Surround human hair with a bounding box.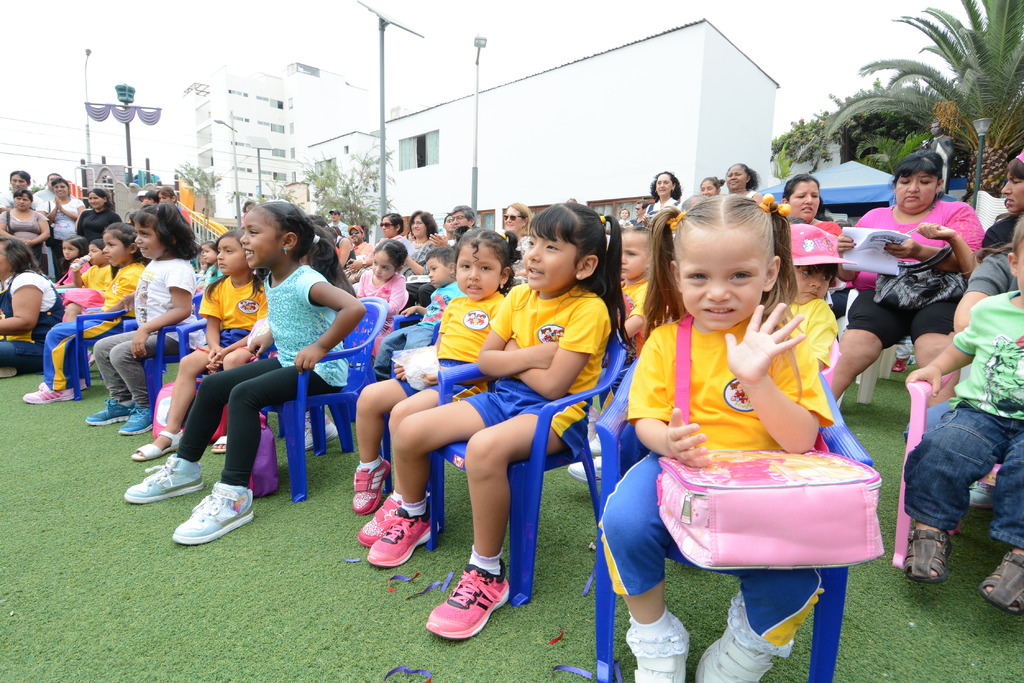
[x1=246, y1=195, x2=341, y2=278].
